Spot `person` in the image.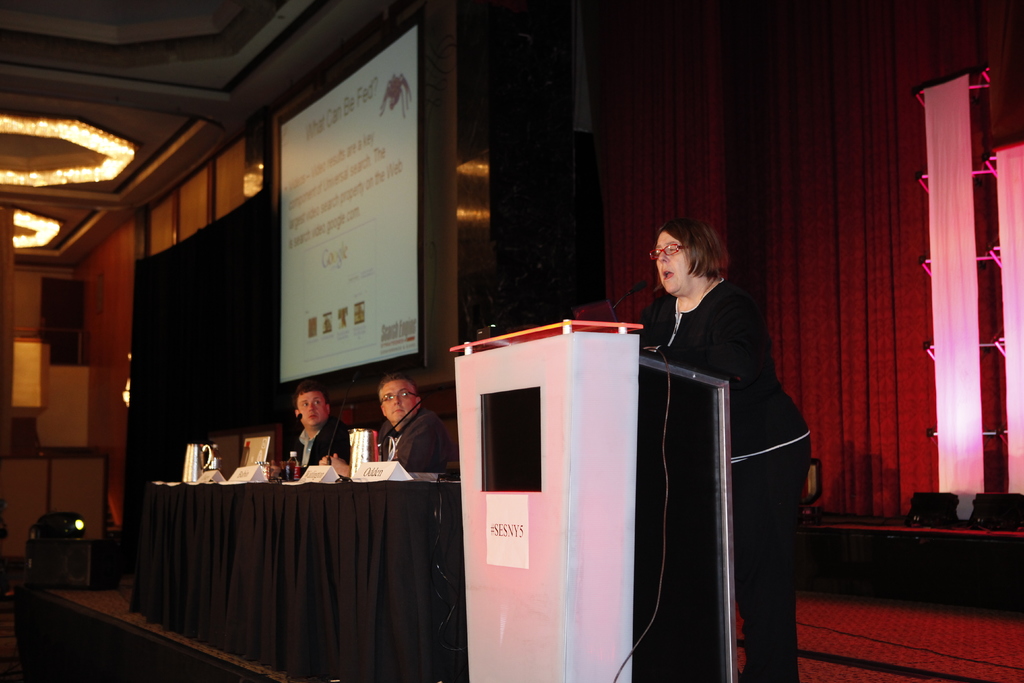
`person` found at [625,213,813,682].
